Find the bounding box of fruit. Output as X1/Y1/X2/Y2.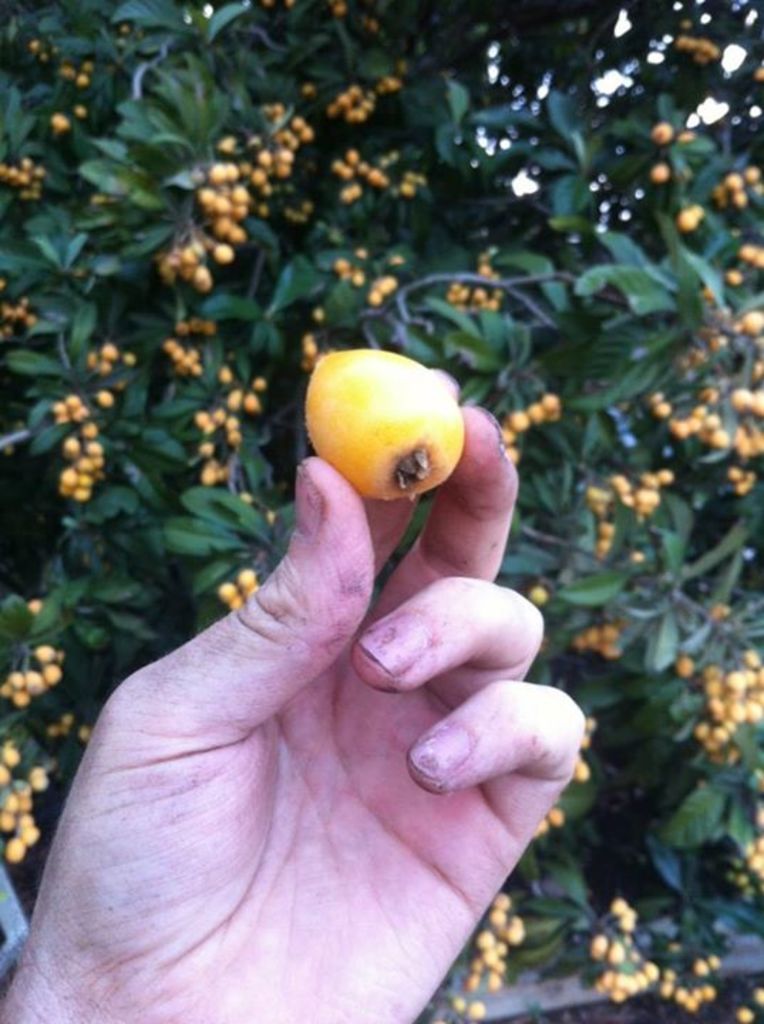
303/353/477/496.
